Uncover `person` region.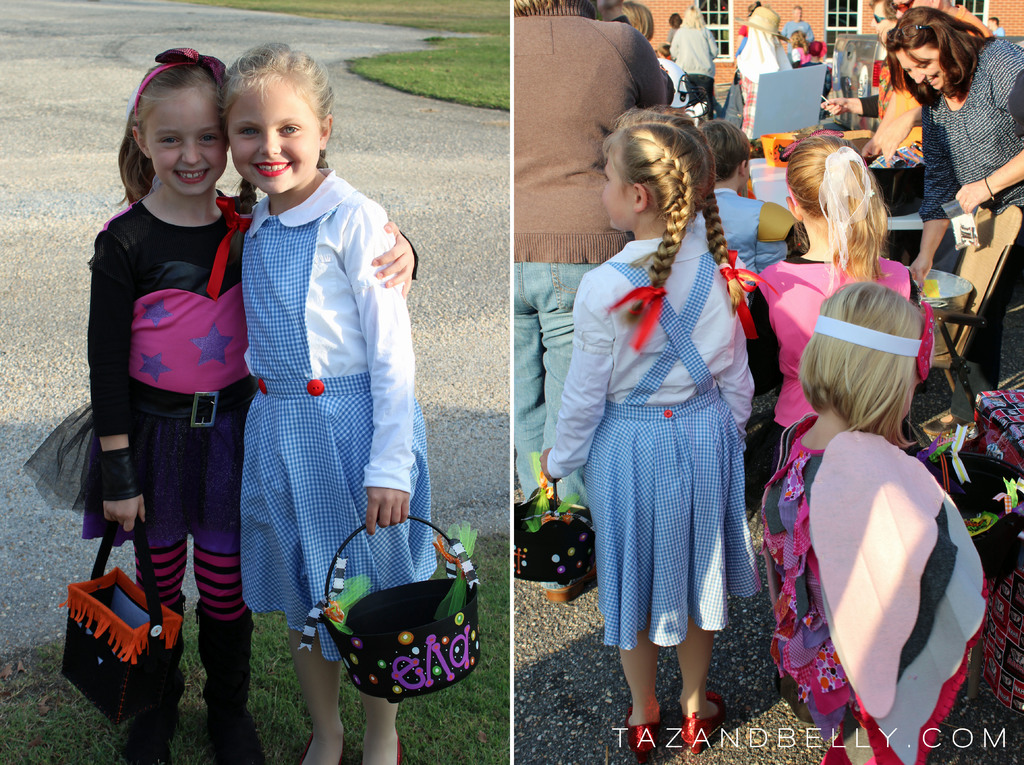
Uncovered: left=880, top=0, right=1005, bottom=257.
